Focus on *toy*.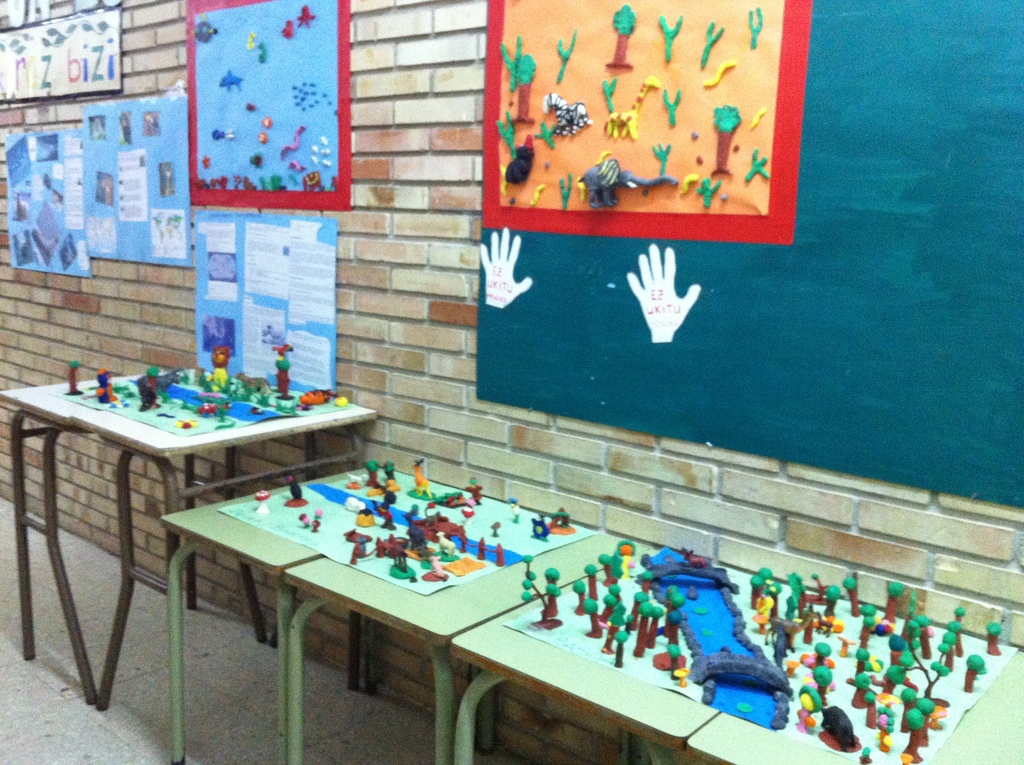
Focused at x1=302 y1=172 x2=326 y2=193.
